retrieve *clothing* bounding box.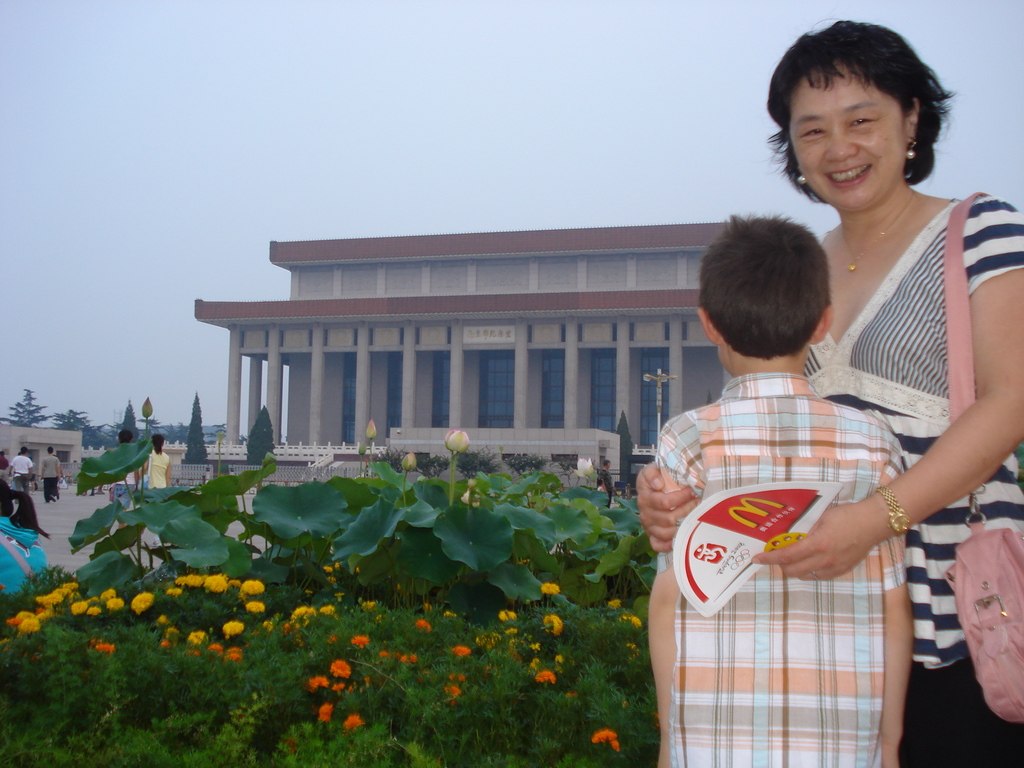
Bounding box: {"x1": 145, "y1": 449, "x2": 169, "y2": 540}.
